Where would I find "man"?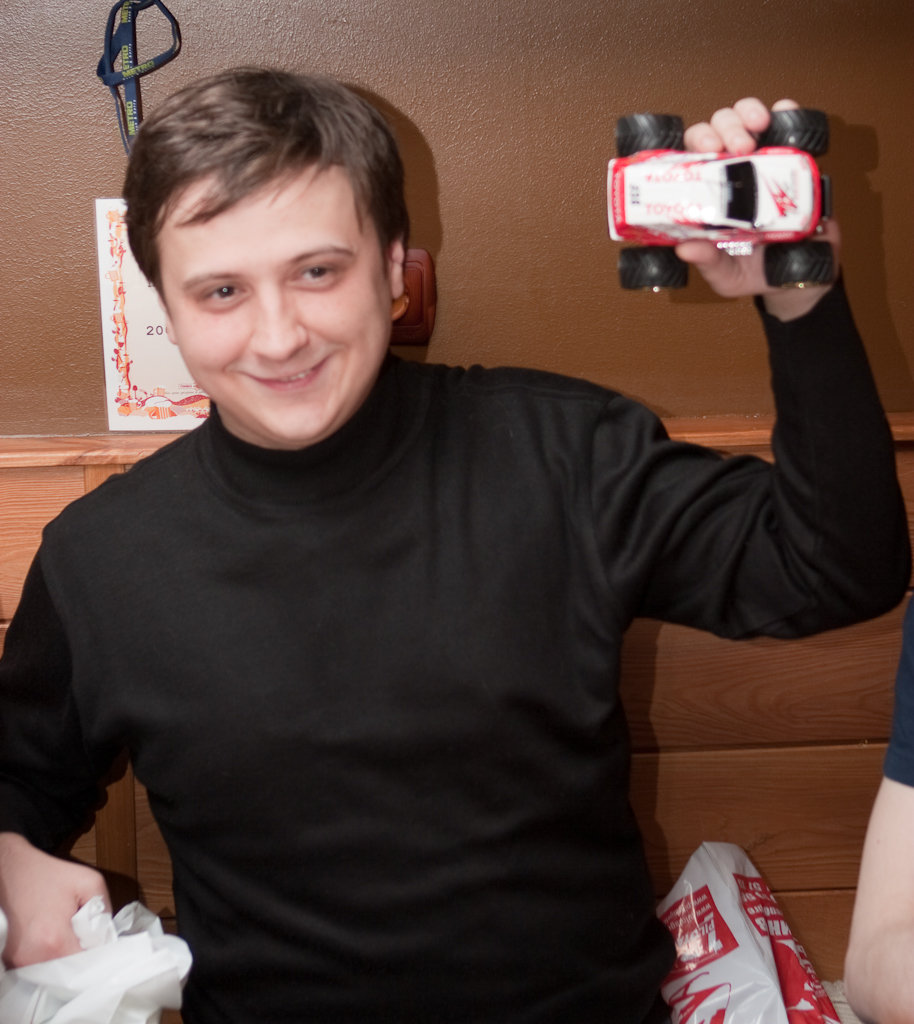
At 4:45:883:1011.
